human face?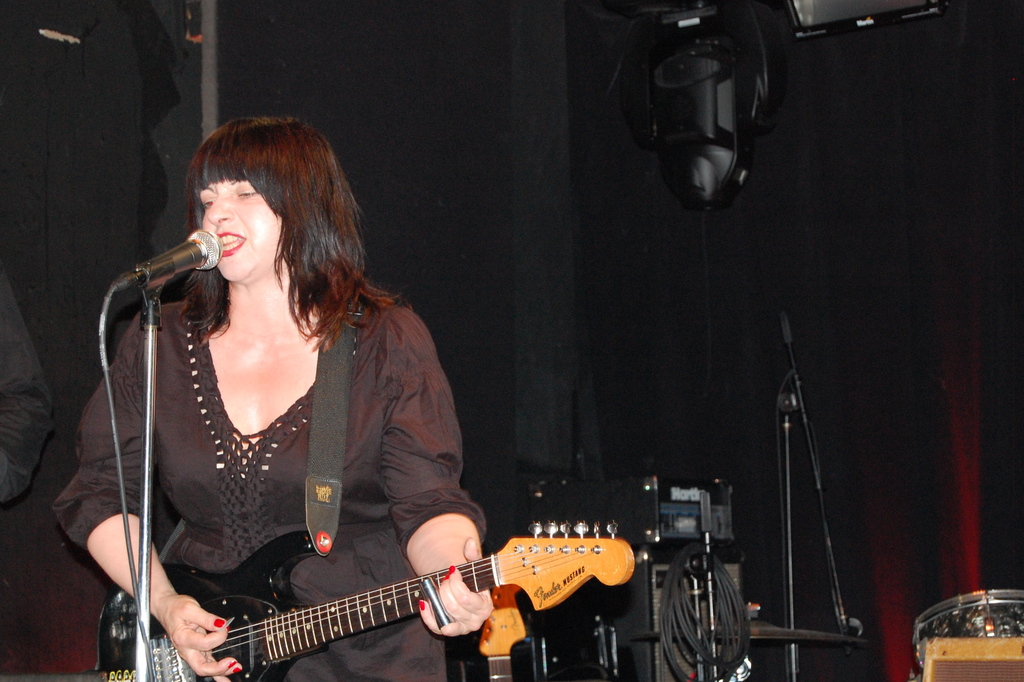
(189, 154, 273, 280)
